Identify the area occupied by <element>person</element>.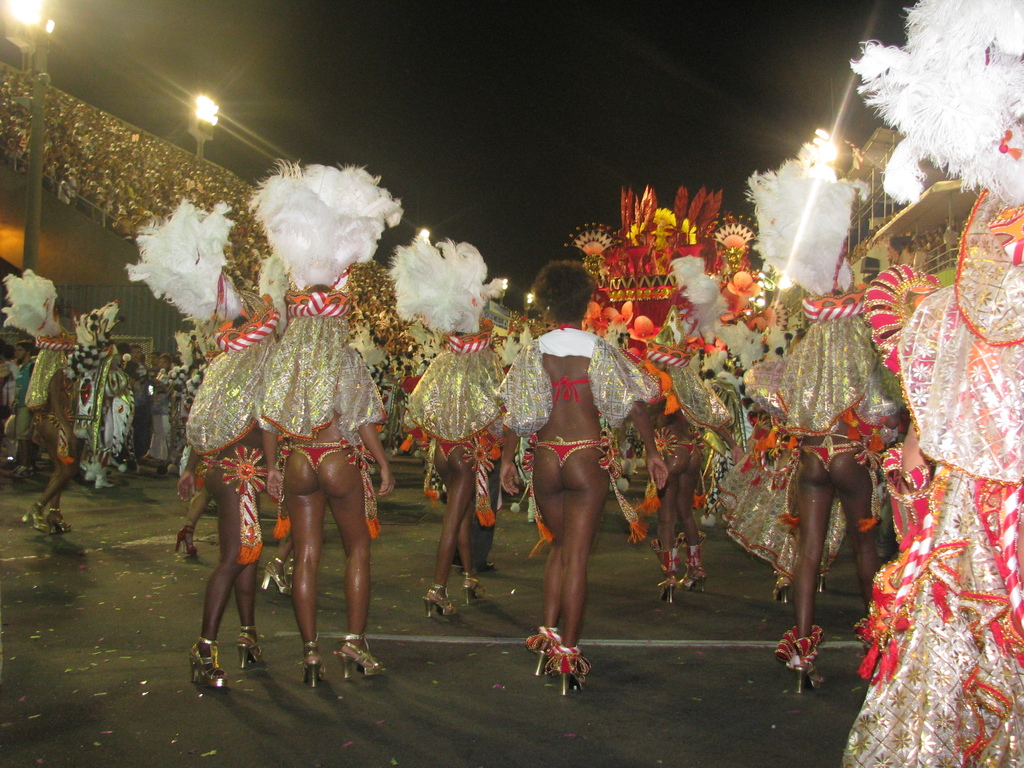
Area: 185:306:272:700.
